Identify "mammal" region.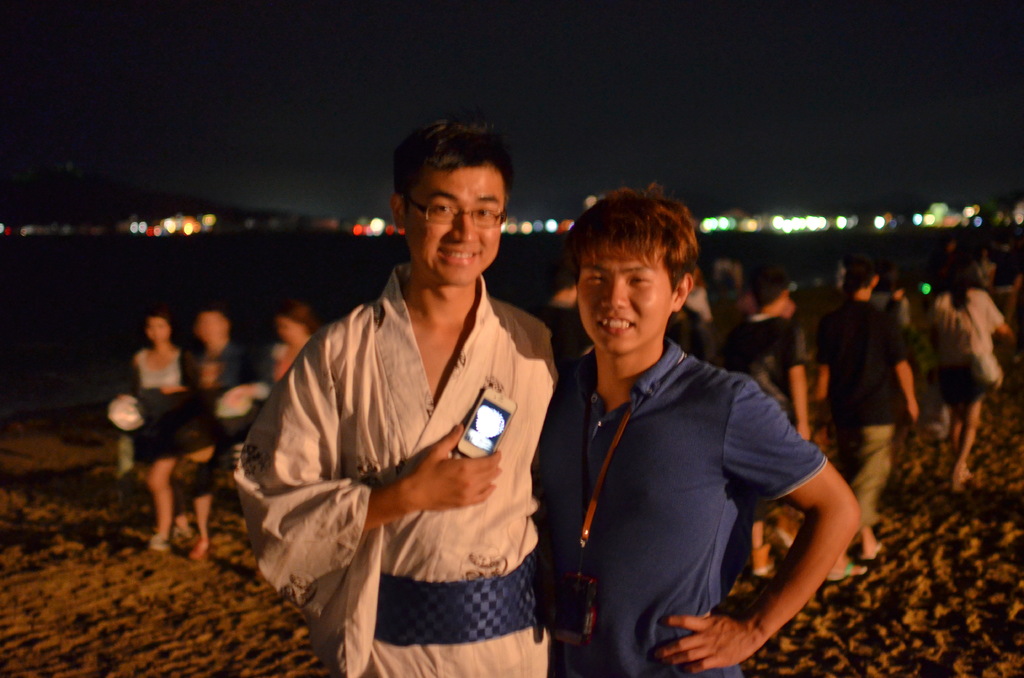
Region: pyautogui.locateOnScreen(157, 314, 236, 554).
